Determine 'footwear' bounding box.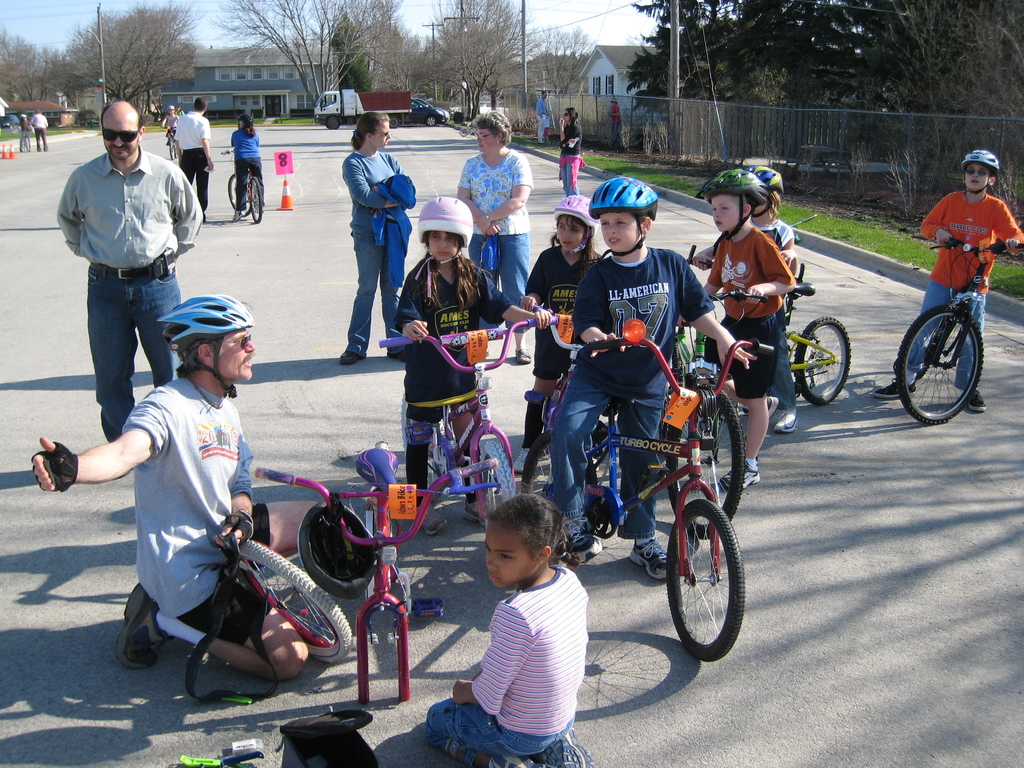
Determined: x1=626, y1=538, x2=678, y2=588.
